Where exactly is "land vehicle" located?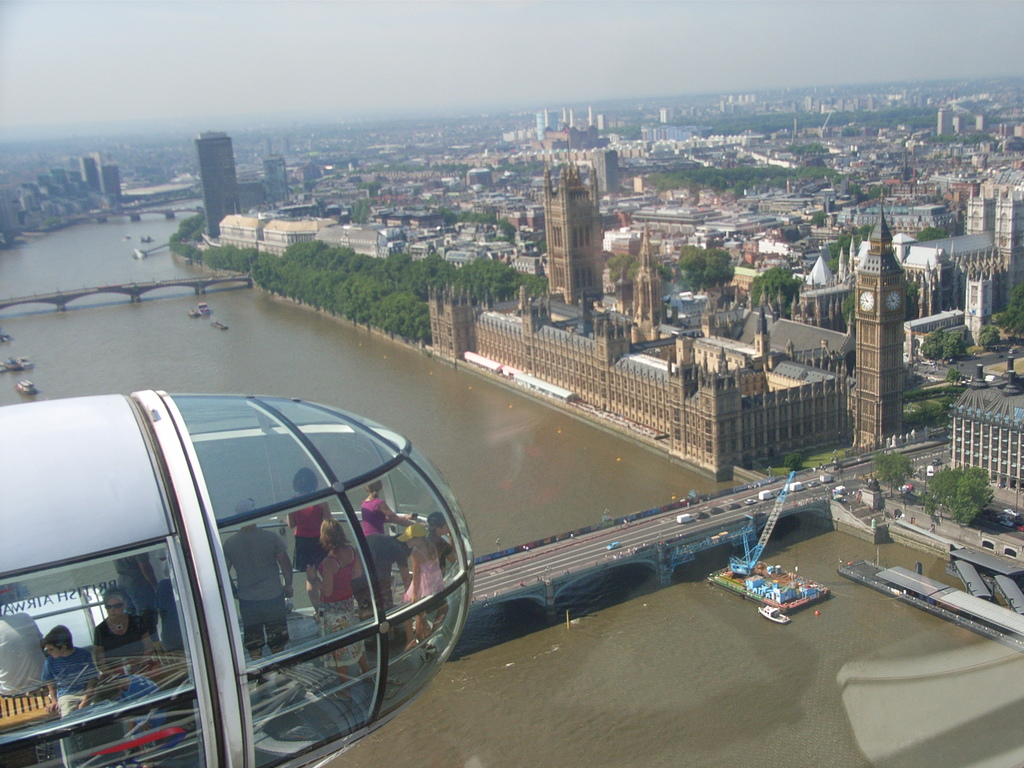
Its bounding box is locate(805, 480, 819, 488).
